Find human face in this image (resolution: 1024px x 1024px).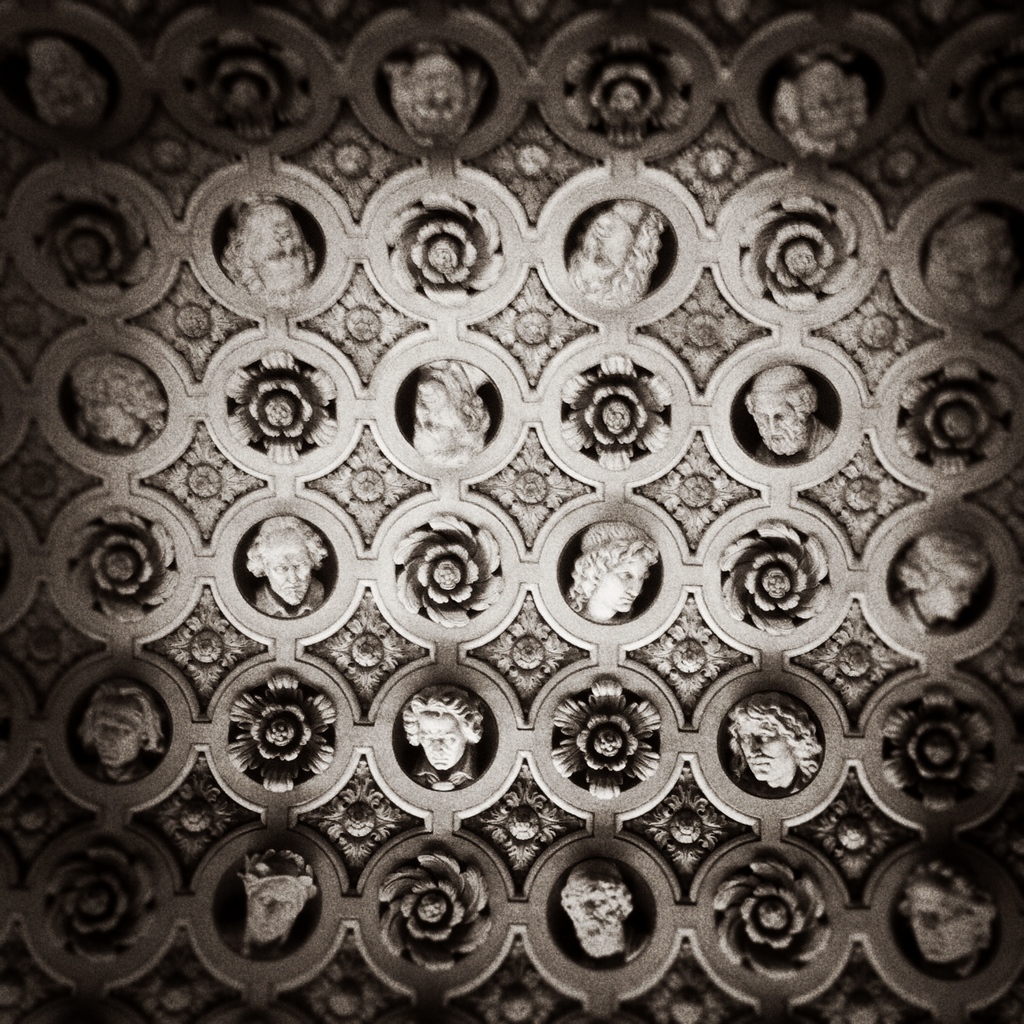
l=788, t=63, r=853, b=134.
